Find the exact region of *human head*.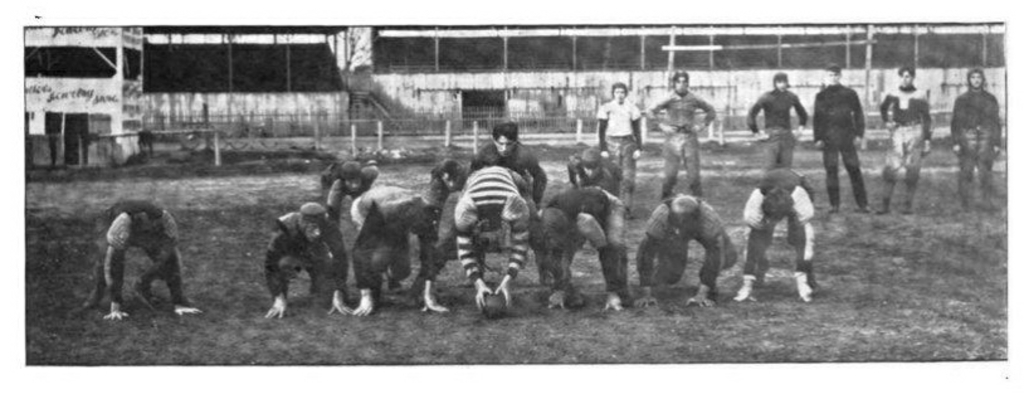
Exact region: (left=893, top=64, right=917, bottom=91).
